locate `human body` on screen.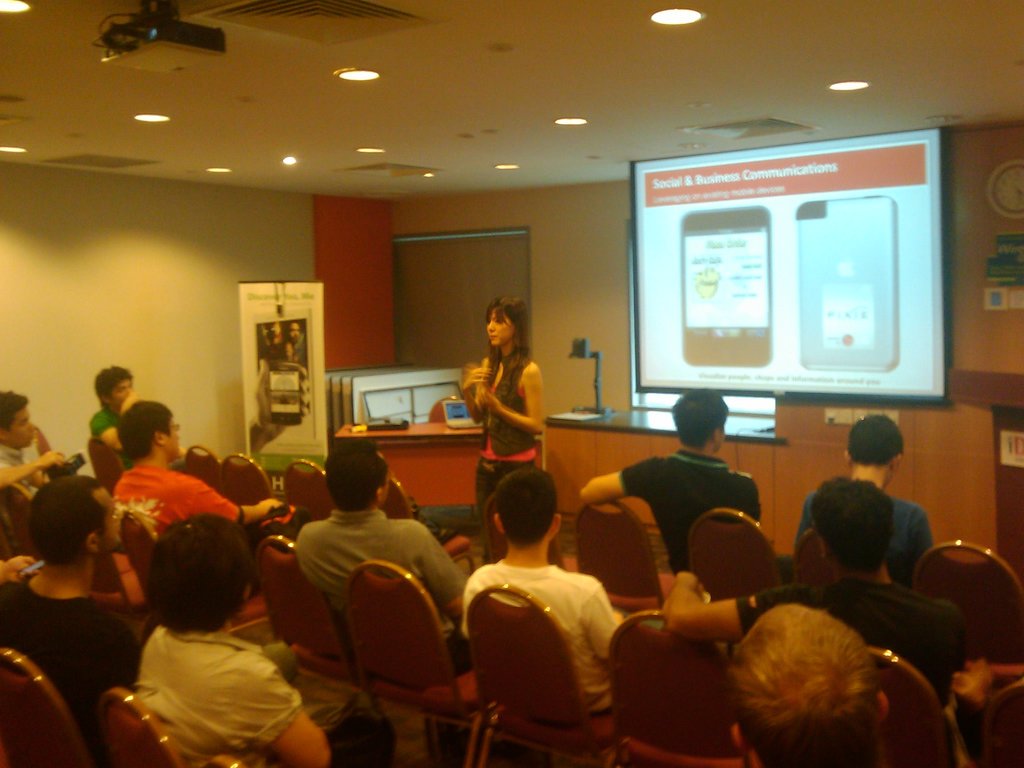
On screen at (461,300,553,547).
